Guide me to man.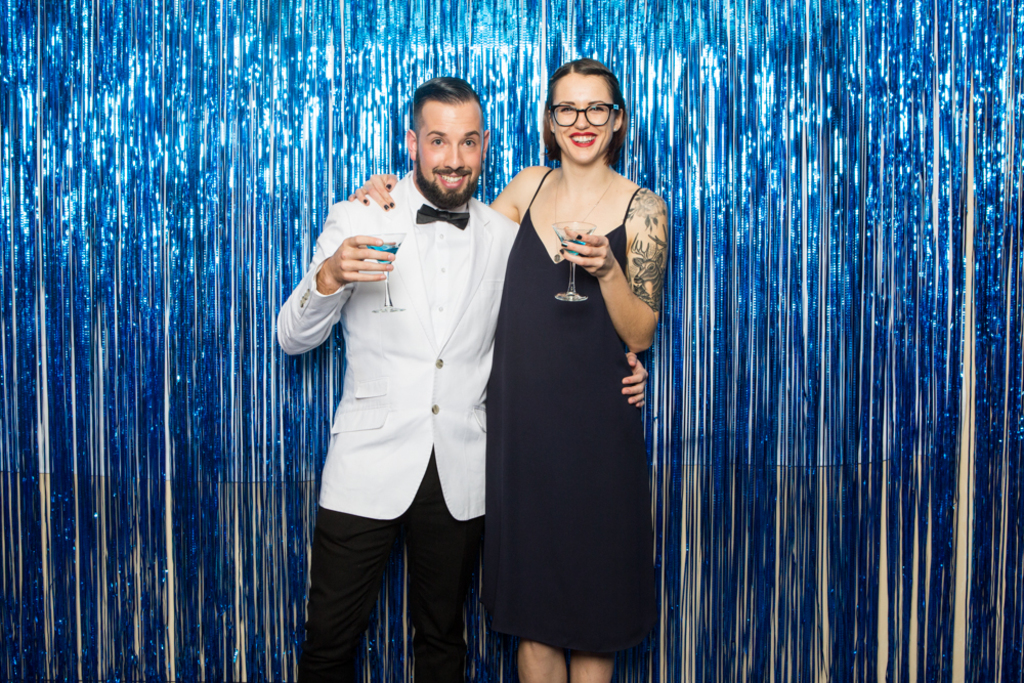
Guidance: x1=278 y1=76 x2=652 y2=682.
